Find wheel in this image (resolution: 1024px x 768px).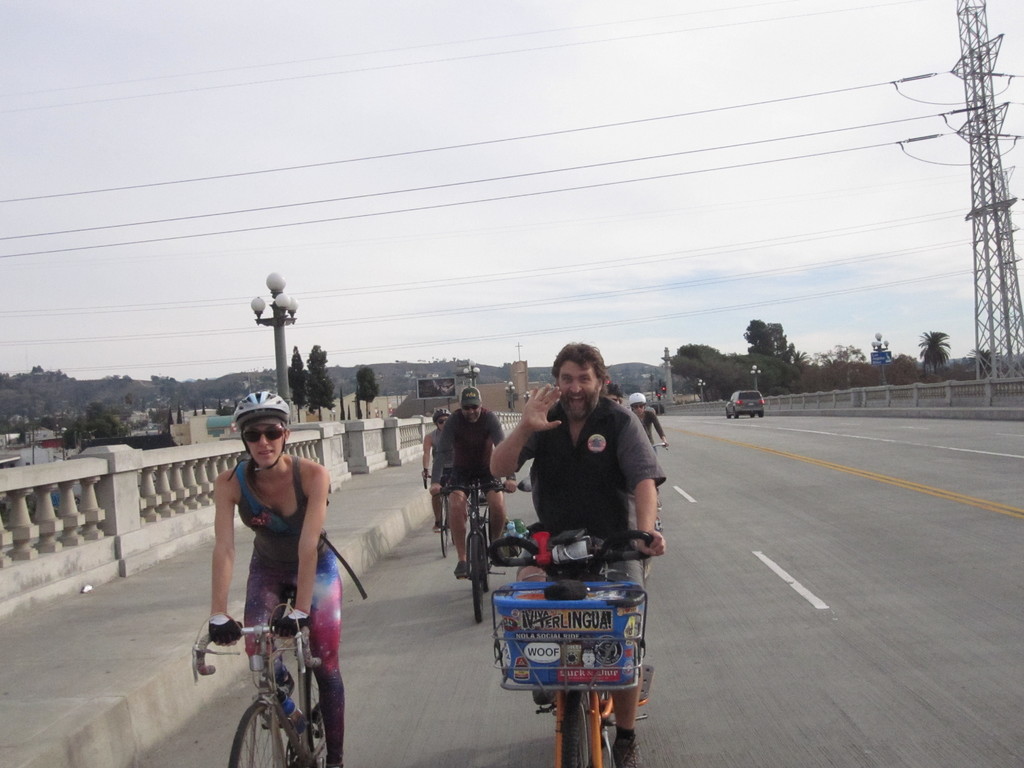
<region>759, 408, 765, 417</region>.
